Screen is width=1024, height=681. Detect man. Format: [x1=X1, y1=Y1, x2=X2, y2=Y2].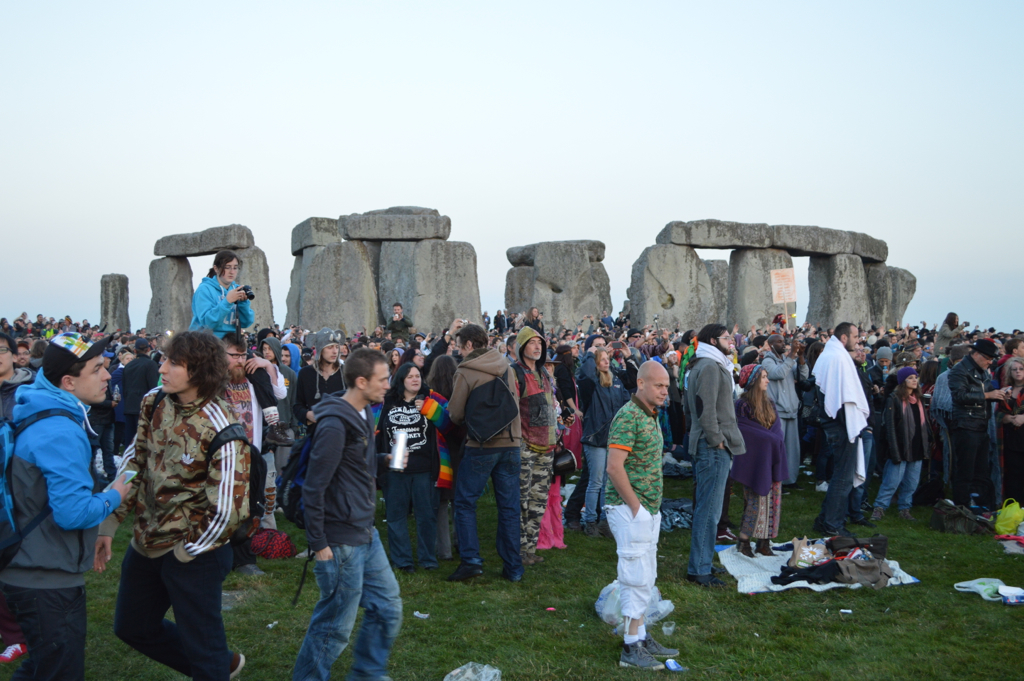
[x1=525, y1=302, x2=547, y2=339].
